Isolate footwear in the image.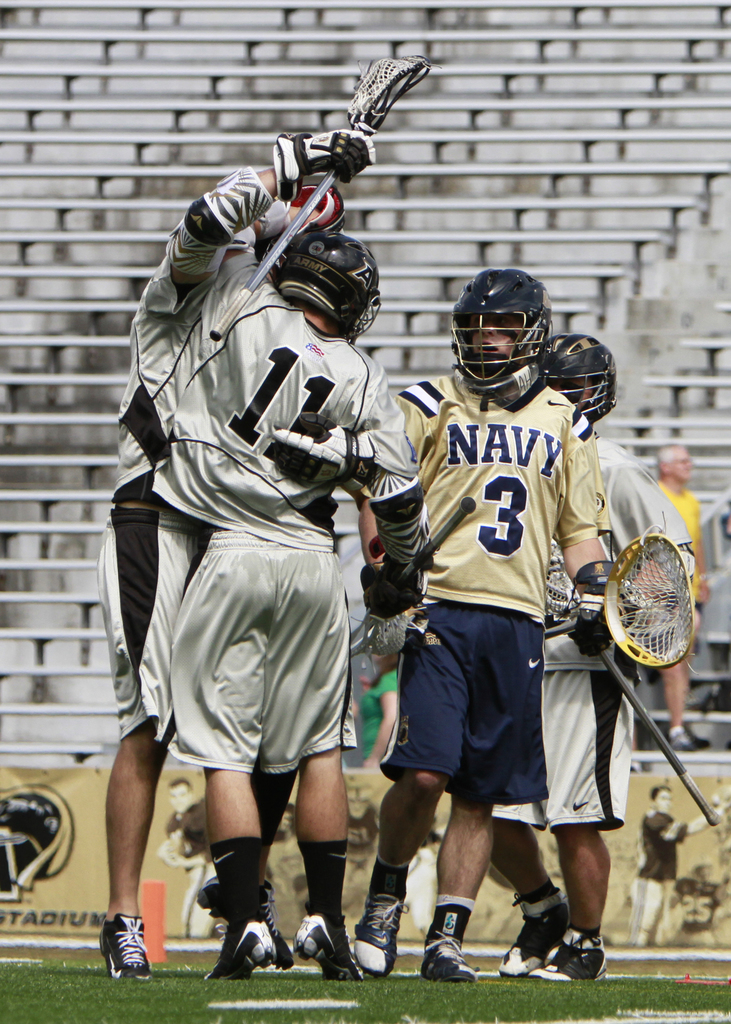
Isolated region: locate(360, 893, 407, 975).
